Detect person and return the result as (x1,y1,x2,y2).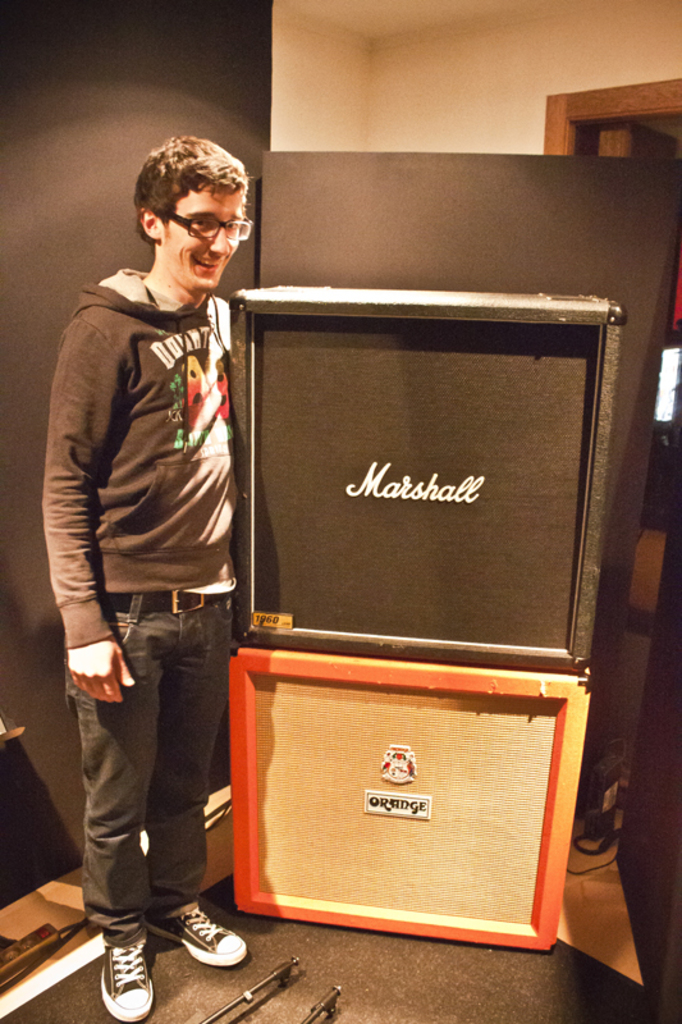
(45,109,279,992).
